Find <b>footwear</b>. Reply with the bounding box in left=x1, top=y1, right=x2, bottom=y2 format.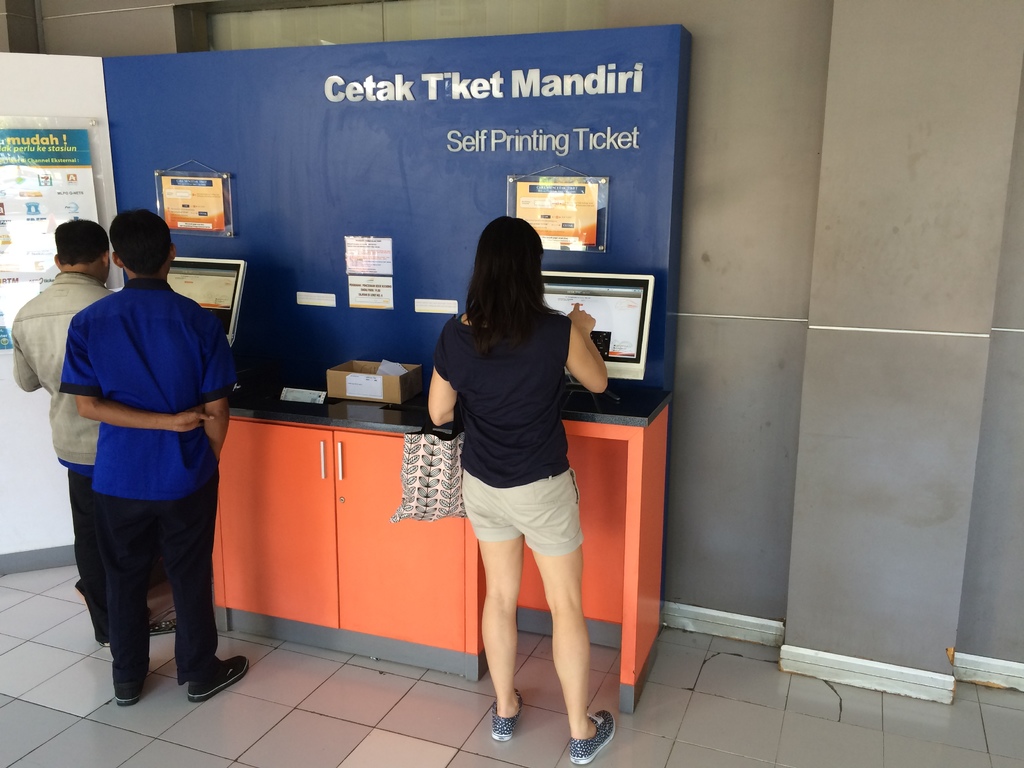
left=188, top=653, right=248, bottom=703.
